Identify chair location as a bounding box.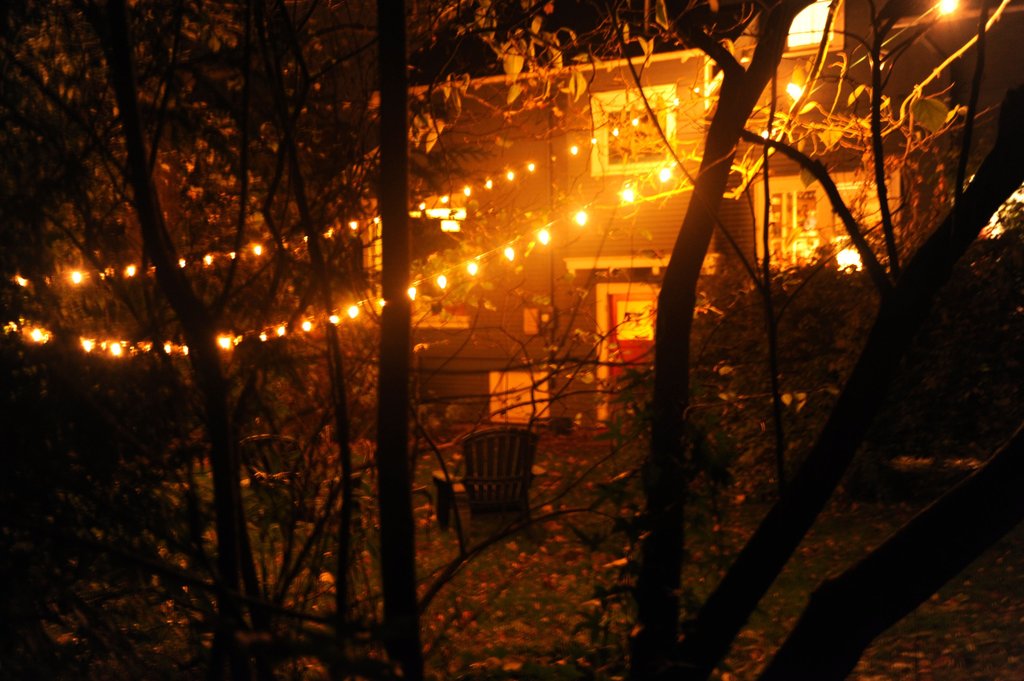
region(237, 435, 369, 537).
